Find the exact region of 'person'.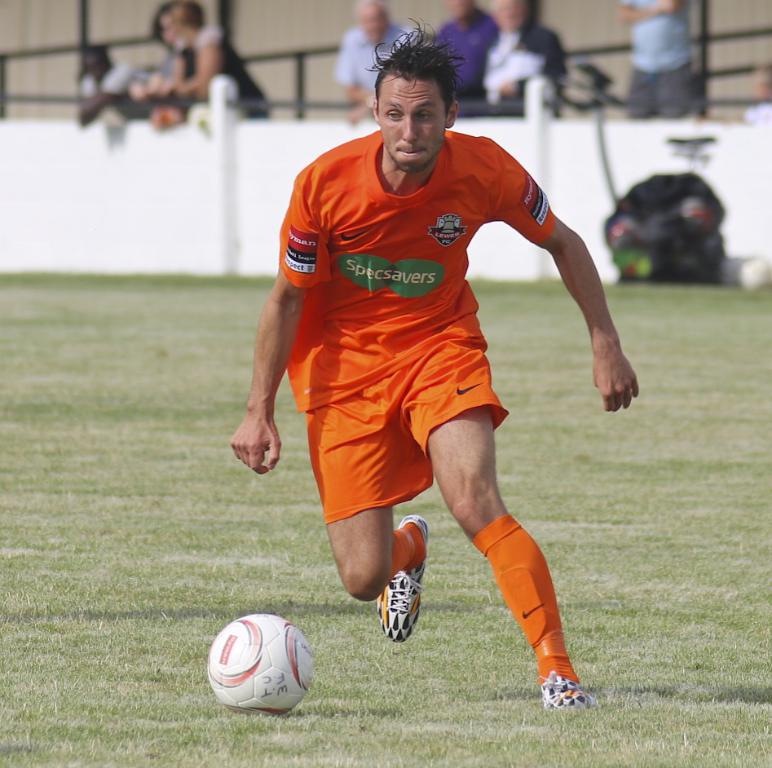
Exact region: locate(65, 47, 143, 121).
